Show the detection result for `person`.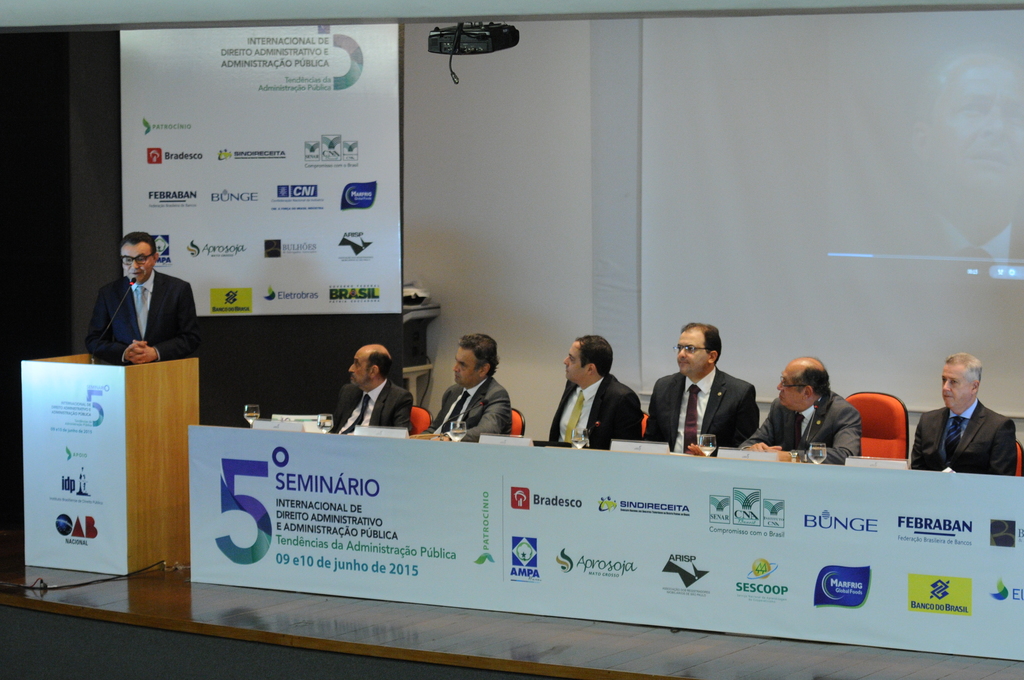
locate(419, 335, 511, 441).
